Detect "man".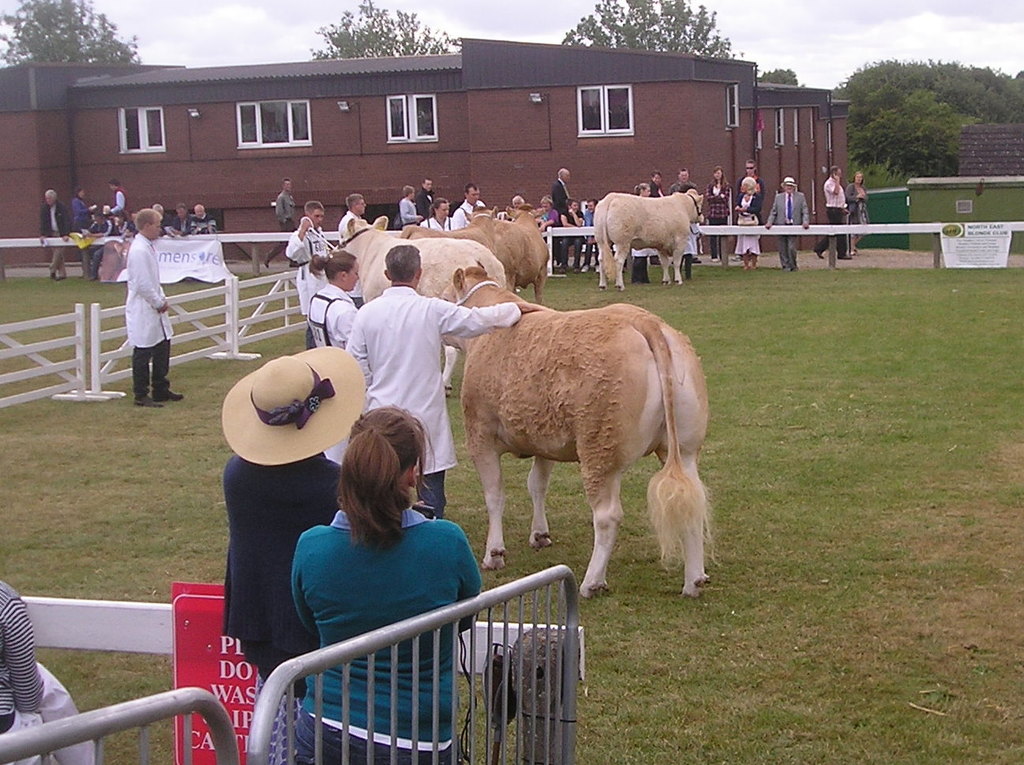
Detected at bbox=(110, 176, 128, 222).
